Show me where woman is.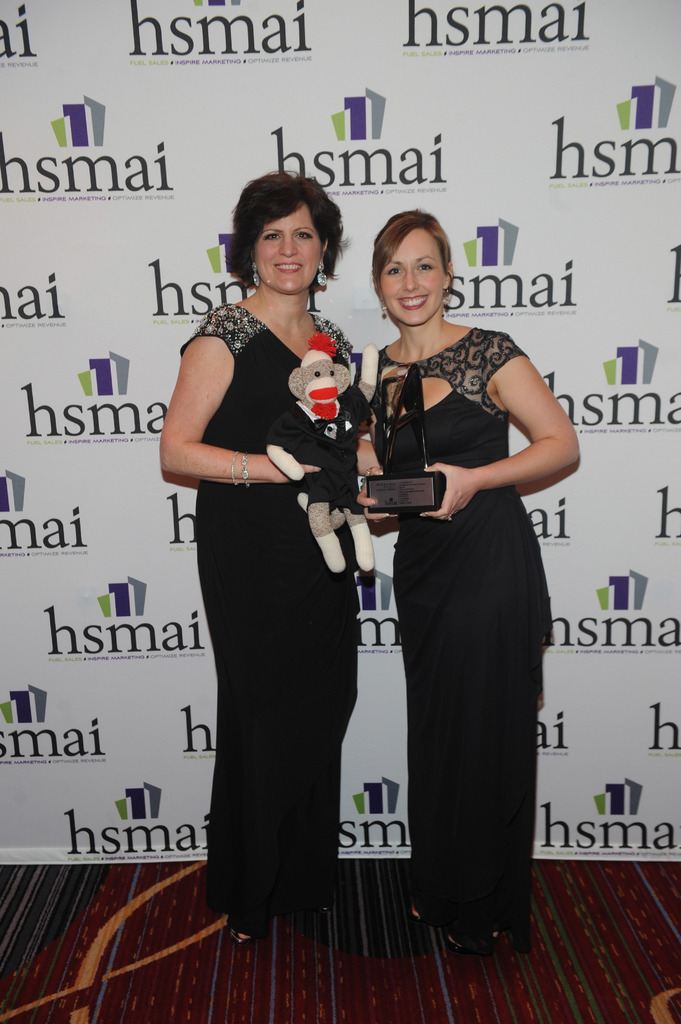
woman is at <region>159, 169, 361, 944</region>.
